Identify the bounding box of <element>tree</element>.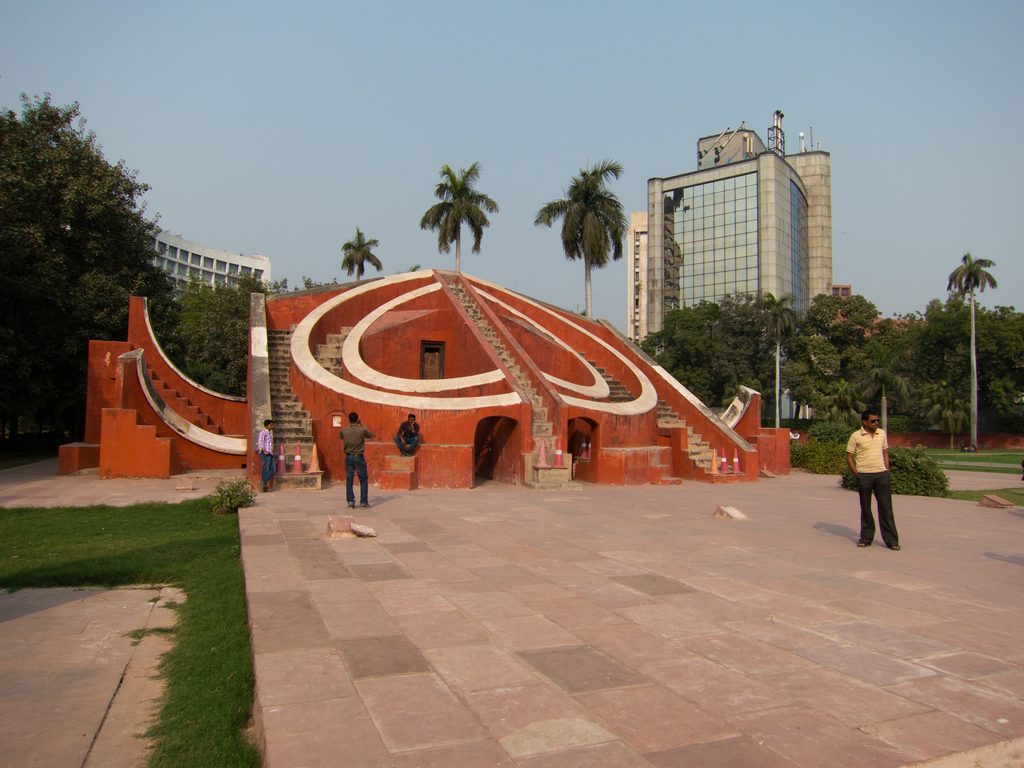
{"left": 204, "top": 277, "right": 269, "bottom": 393}.
